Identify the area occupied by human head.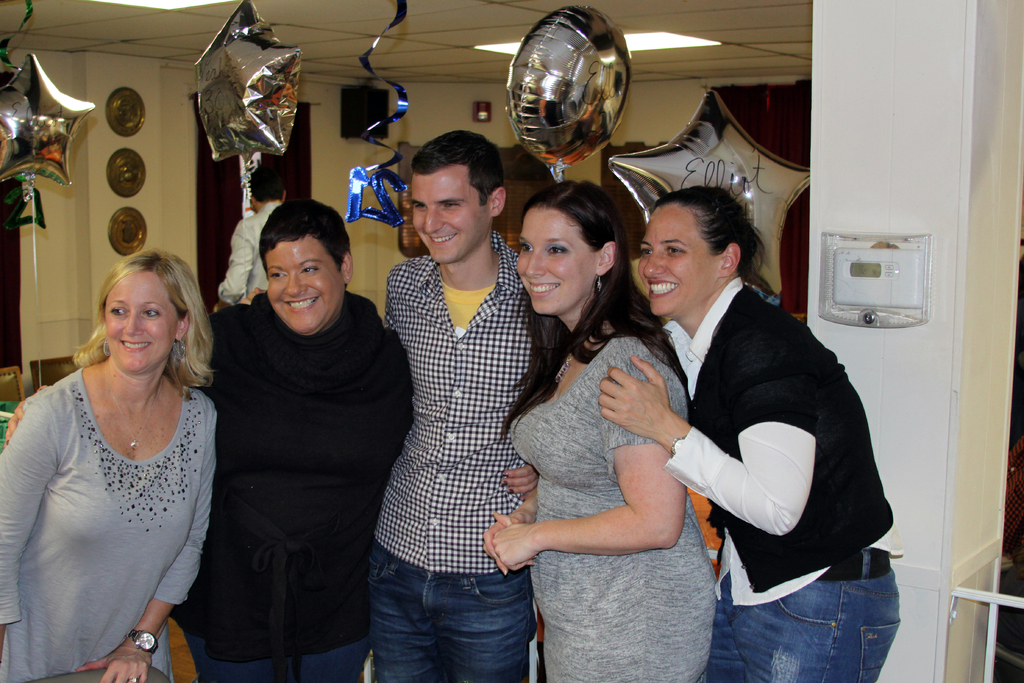
Area: <bbox>639, 186, 757, 315</bbox>.
